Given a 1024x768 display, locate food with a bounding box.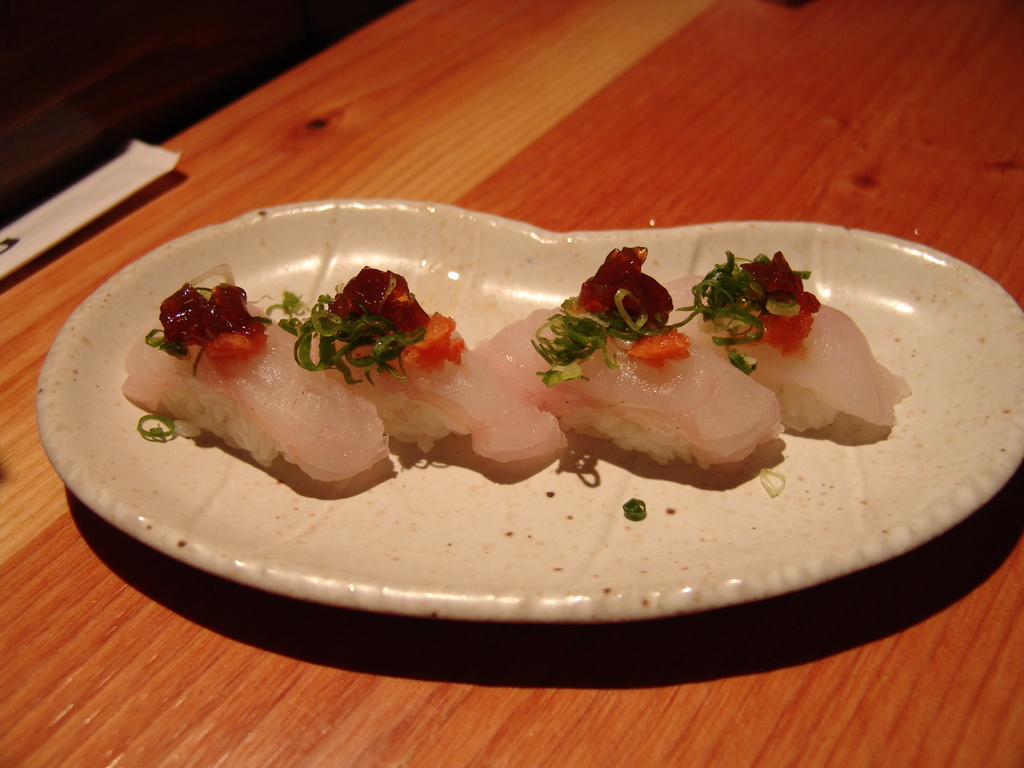
Located: 472, 245, 787, 473.
